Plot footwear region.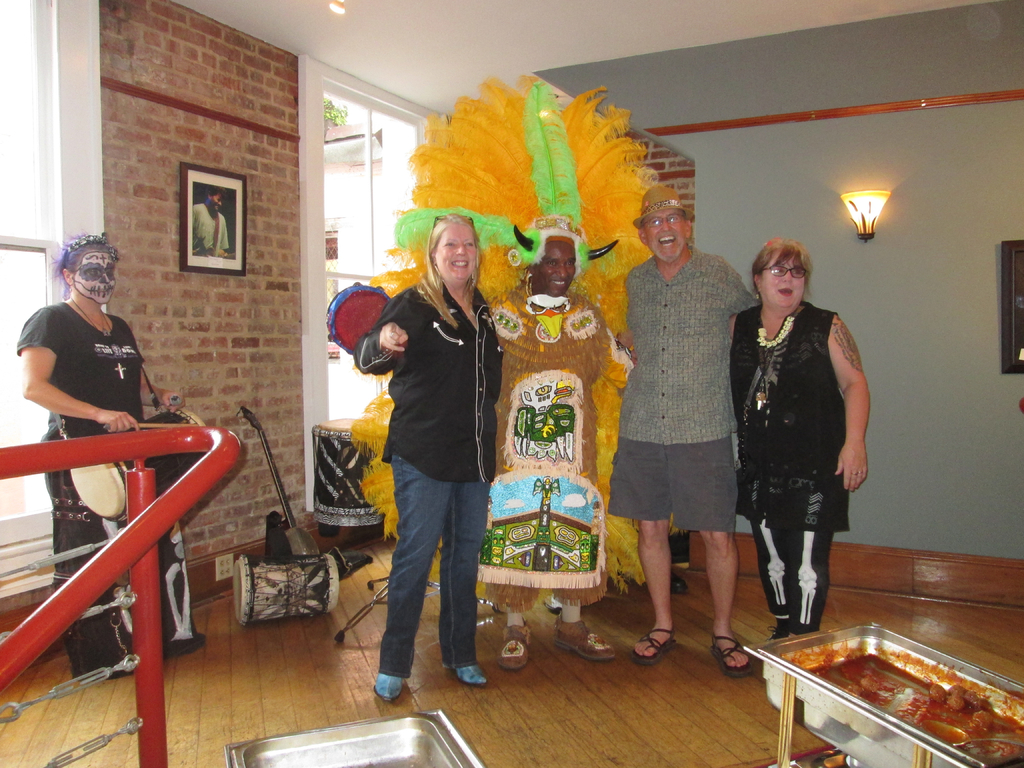
Plotted at bbox(709, 639, 756, 676).
